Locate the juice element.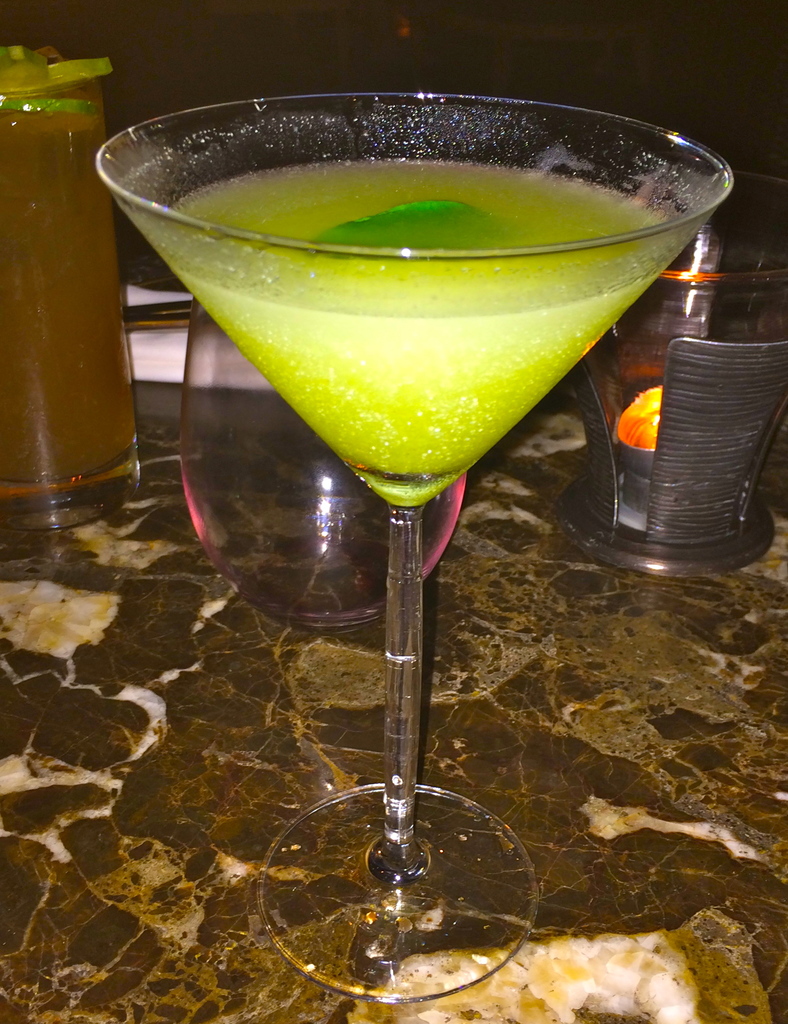
Element bbox: 118,106,716,532.
